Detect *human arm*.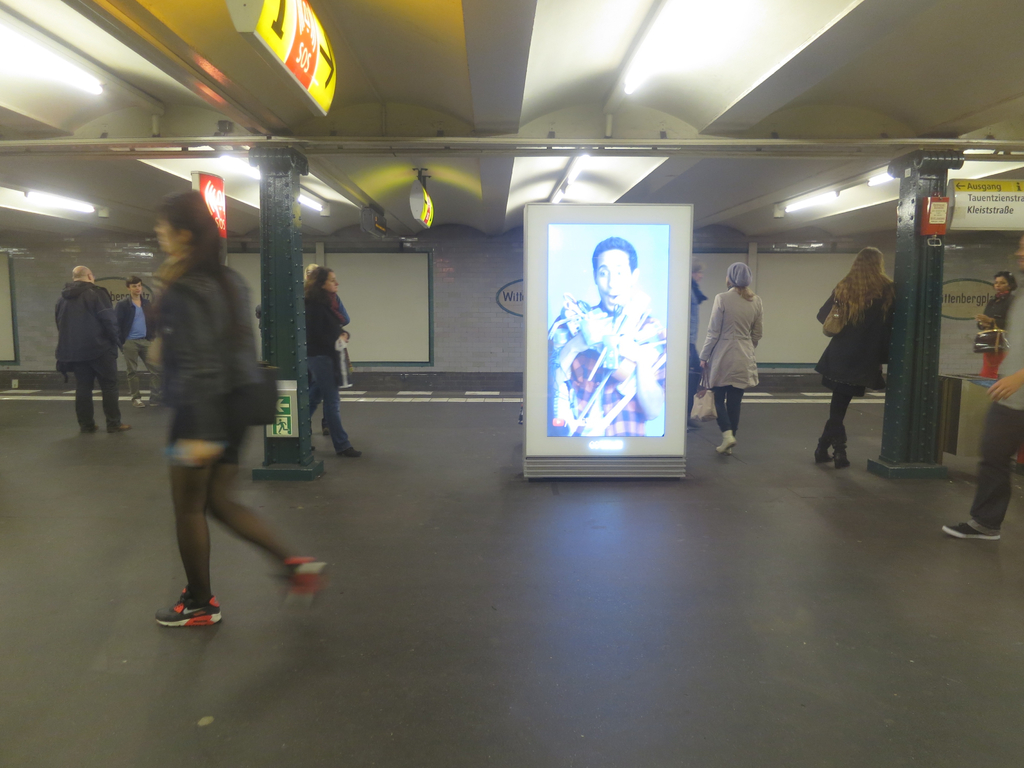
Detected at [left=330, top=292, right=350, bottom=326].
